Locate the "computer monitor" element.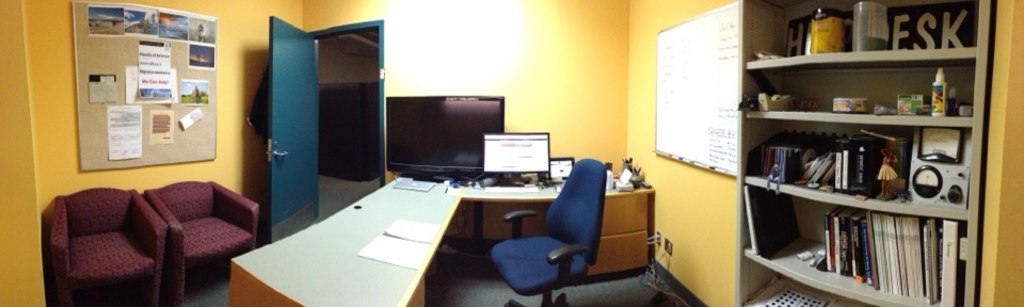
Element bbox: rect(385, 95, 508, 174).
